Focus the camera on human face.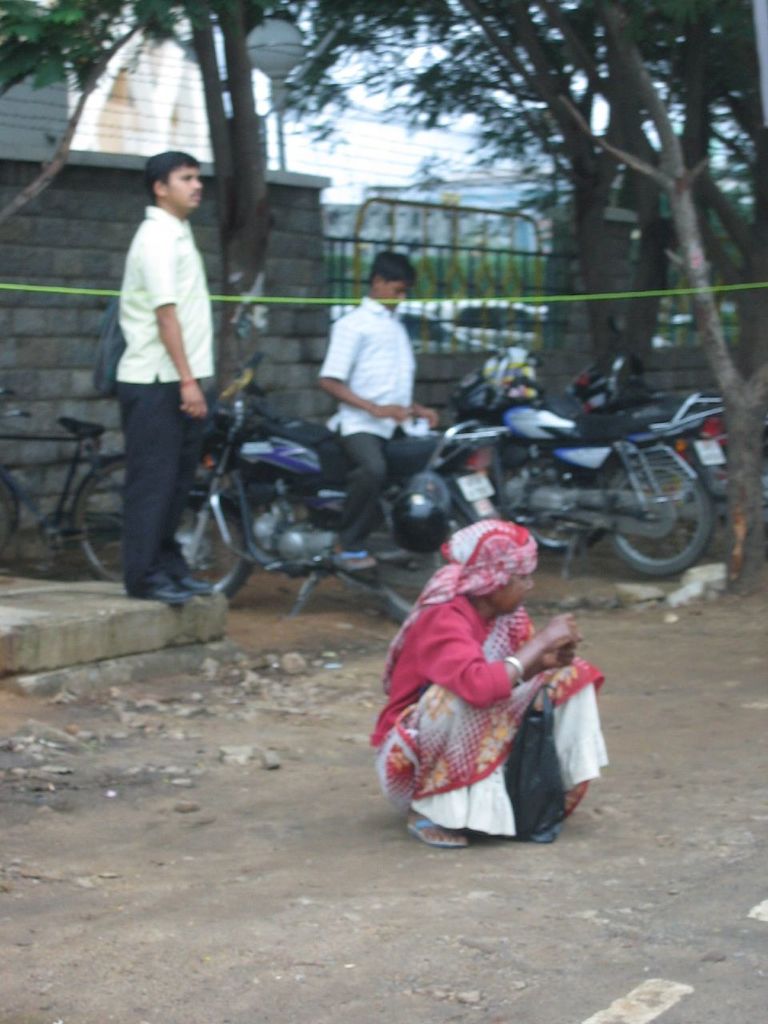
Focus region: (169, 163, 200, 209).
